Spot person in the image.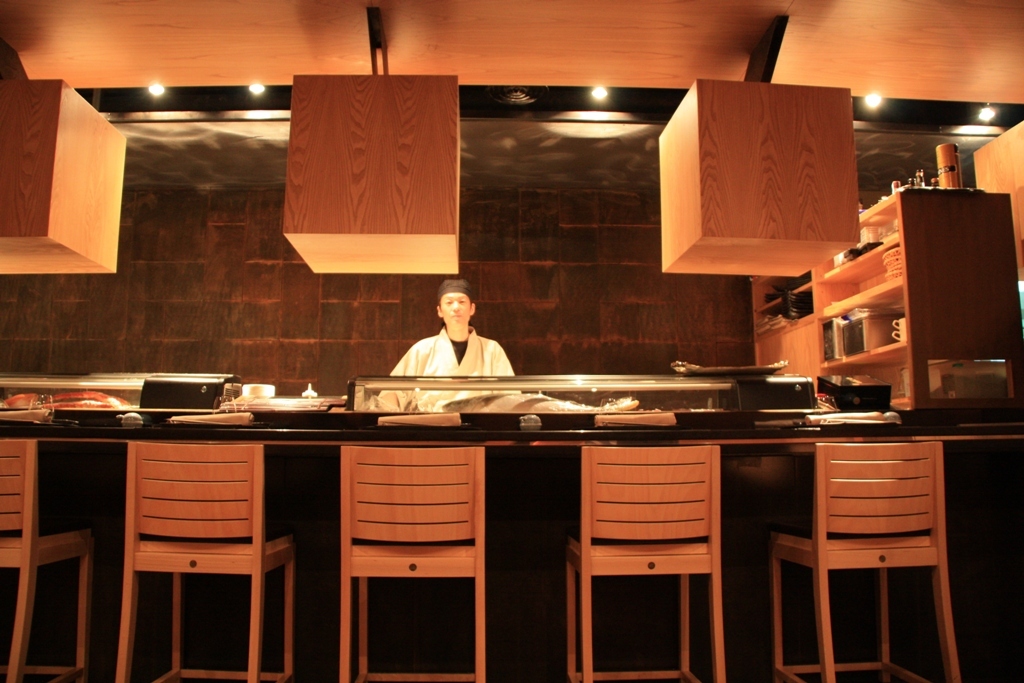
person found at {"left": 387, "top": 278, "right": 518, "bottom": 409}.
